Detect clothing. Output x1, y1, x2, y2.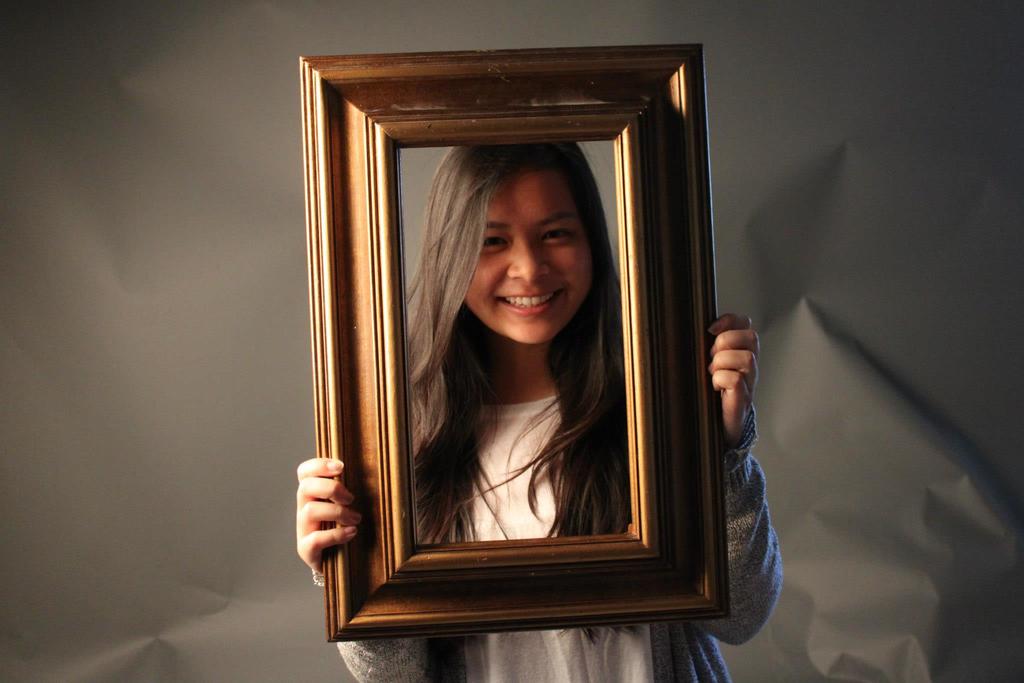
333, 390, 785, 682.
